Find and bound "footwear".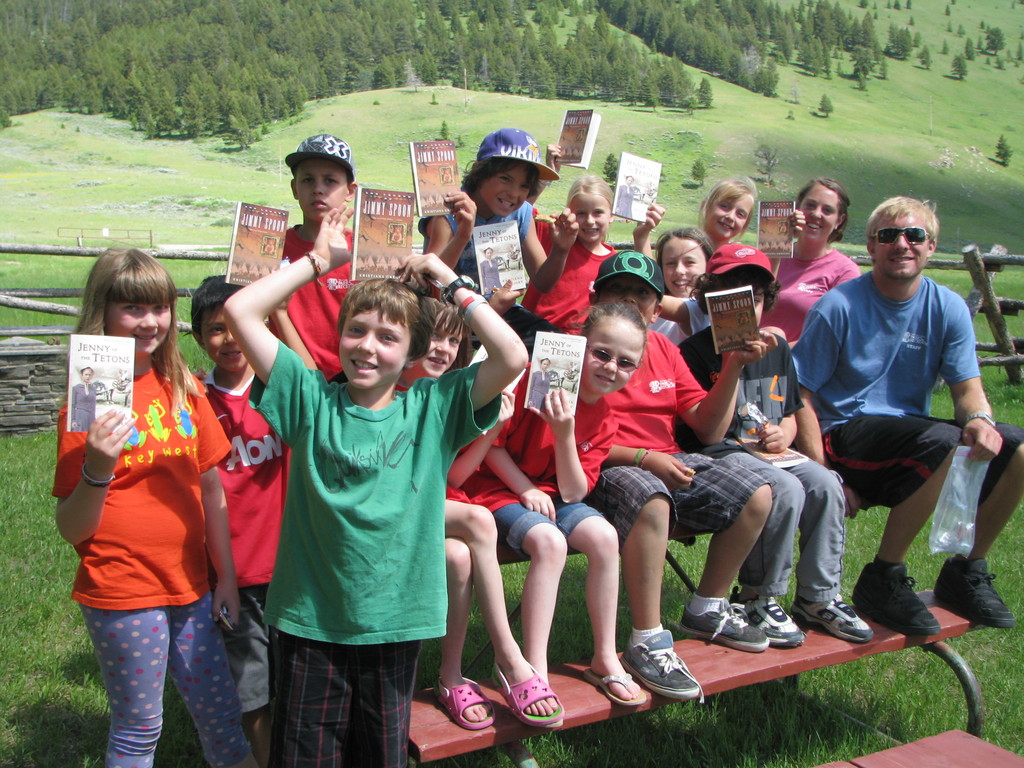
Bound: region(854, 560, 941, 638).
